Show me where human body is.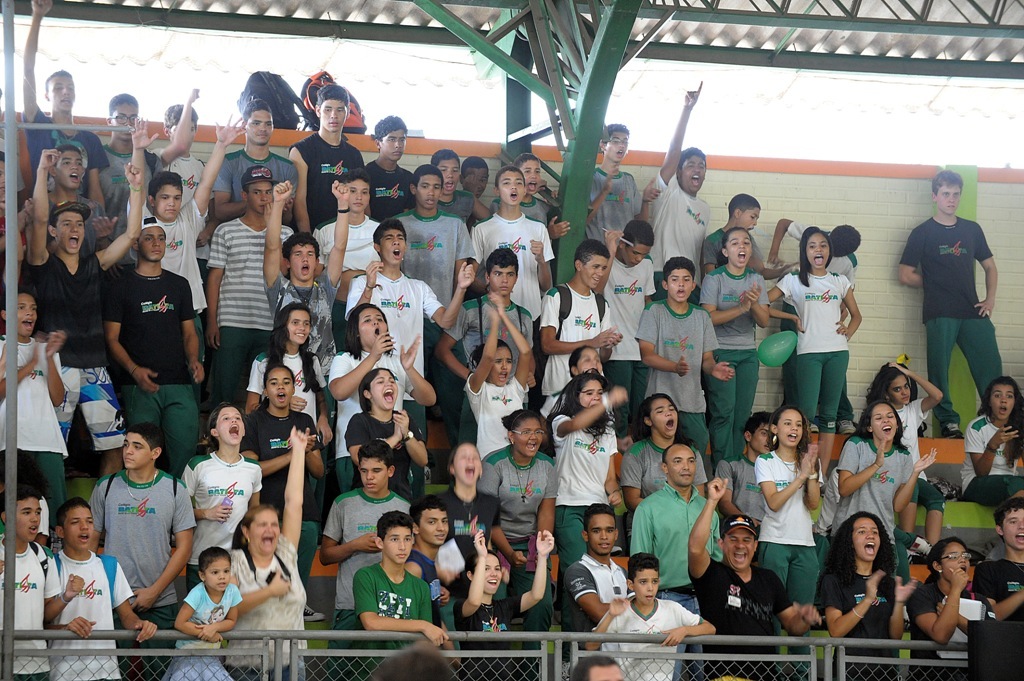
human body is at (227,424,305,678).
